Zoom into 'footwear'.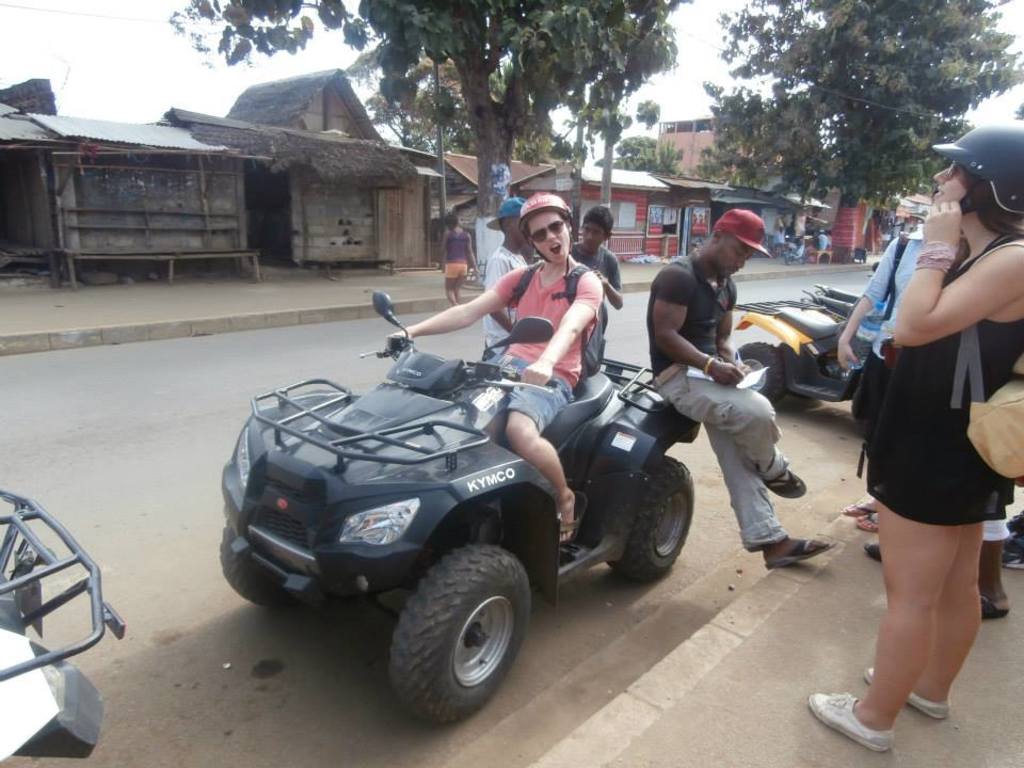
Zoom target: bbox=(981, 593, 1007, 621).
